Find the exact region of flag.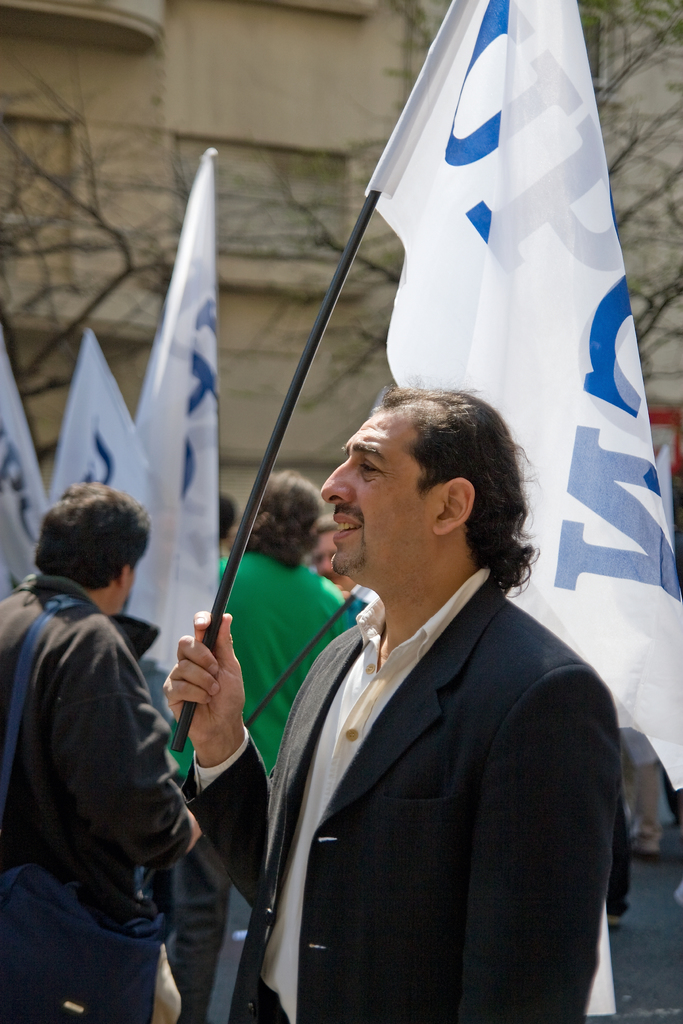
Exact region: [361,0,682,785].
